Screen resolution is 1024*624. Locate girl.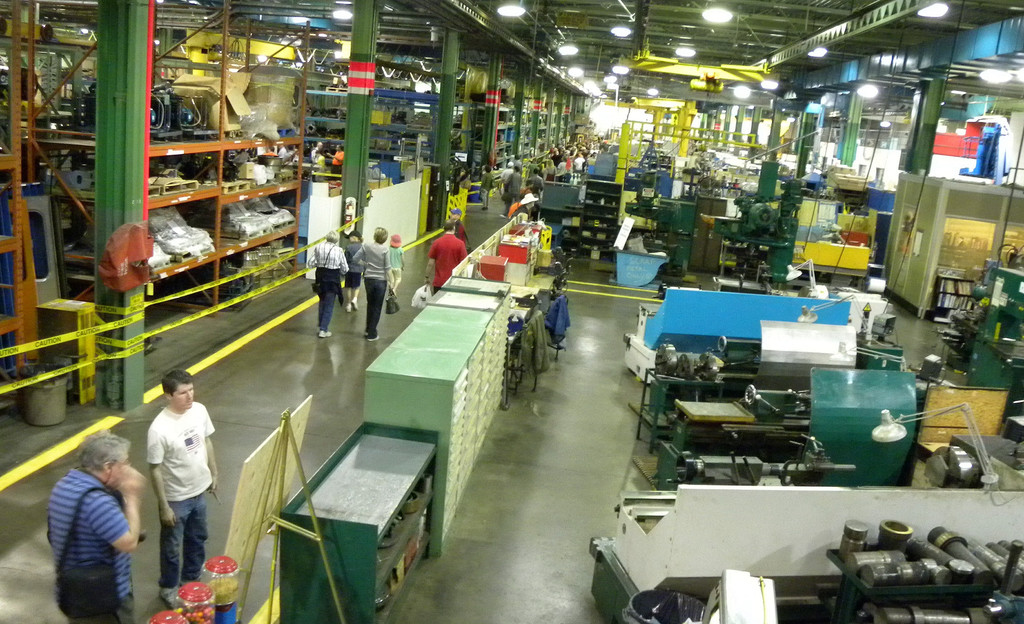
BBox(386, 234, 408, 298).
